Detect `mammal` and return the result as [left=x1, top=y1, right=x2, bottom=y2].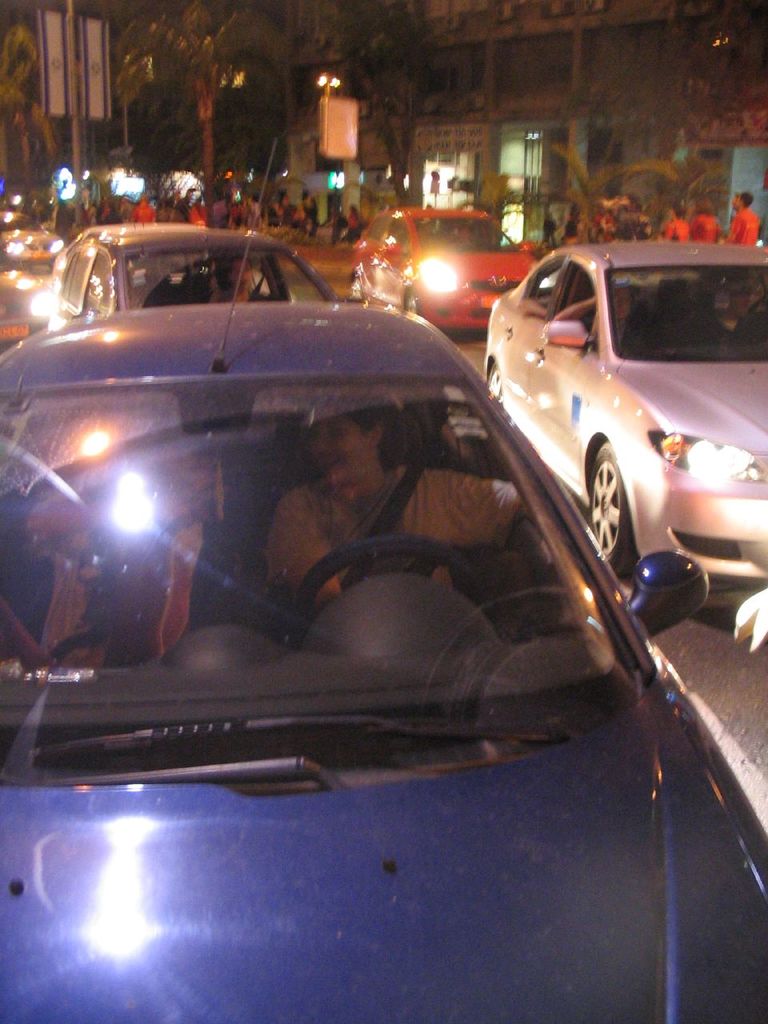
[left=702, top=288, right=750, bottom=335].
